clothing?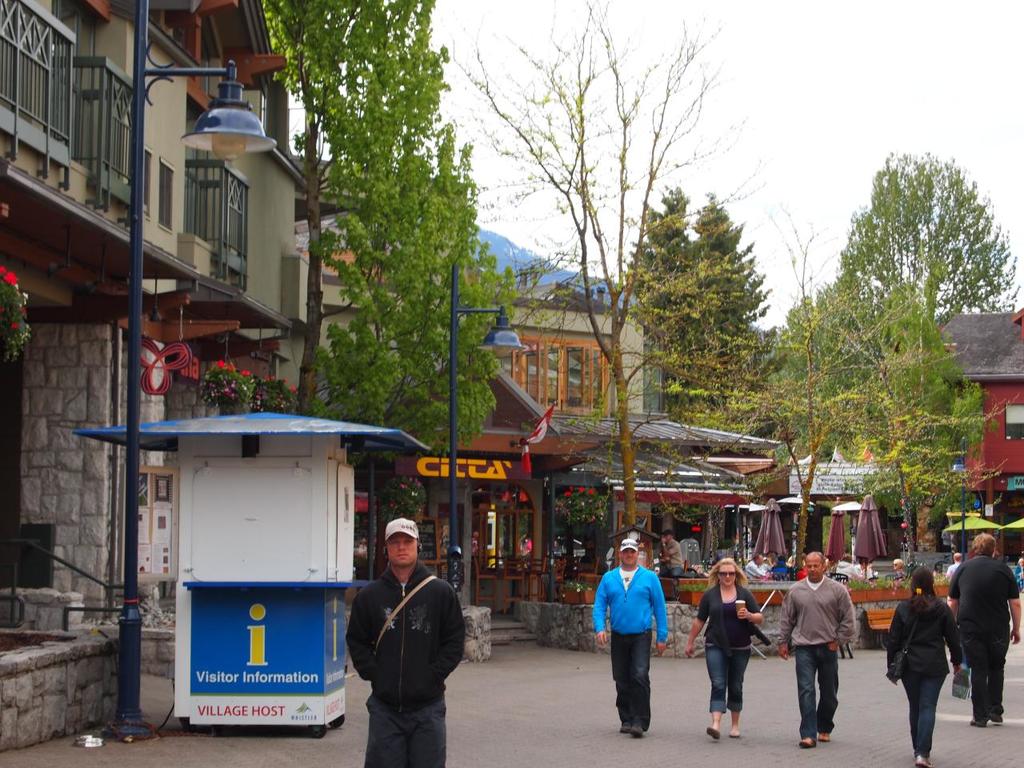
{"left": 696, "top": 582, "right": 763, "bottom": 714}
